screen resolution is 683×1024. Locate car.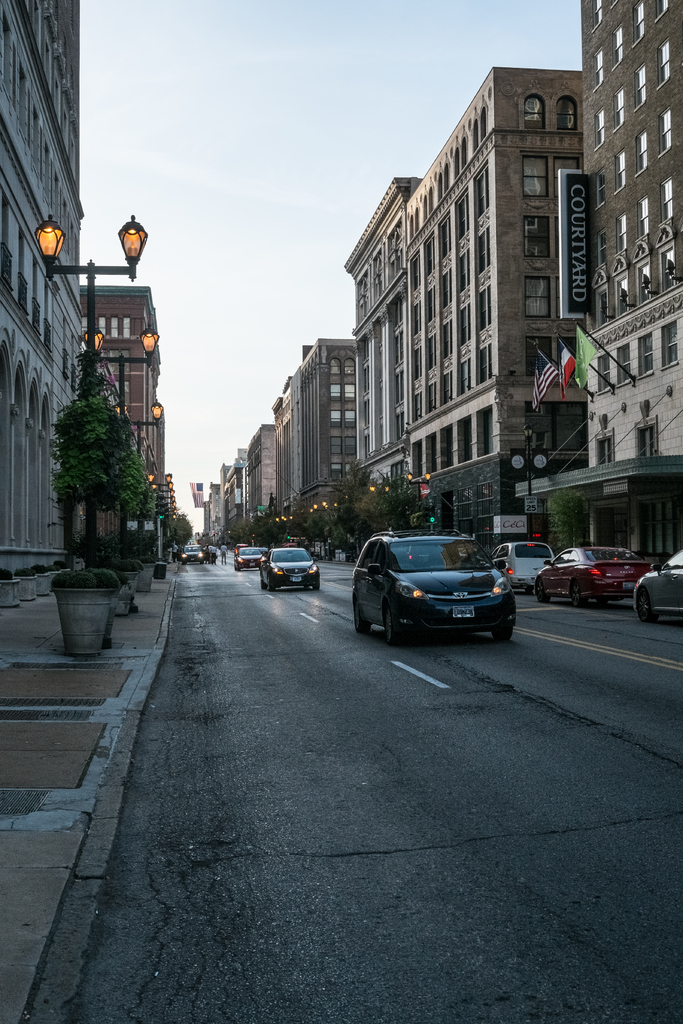
[x1=350, y1=531, x2=519, y2=636].
